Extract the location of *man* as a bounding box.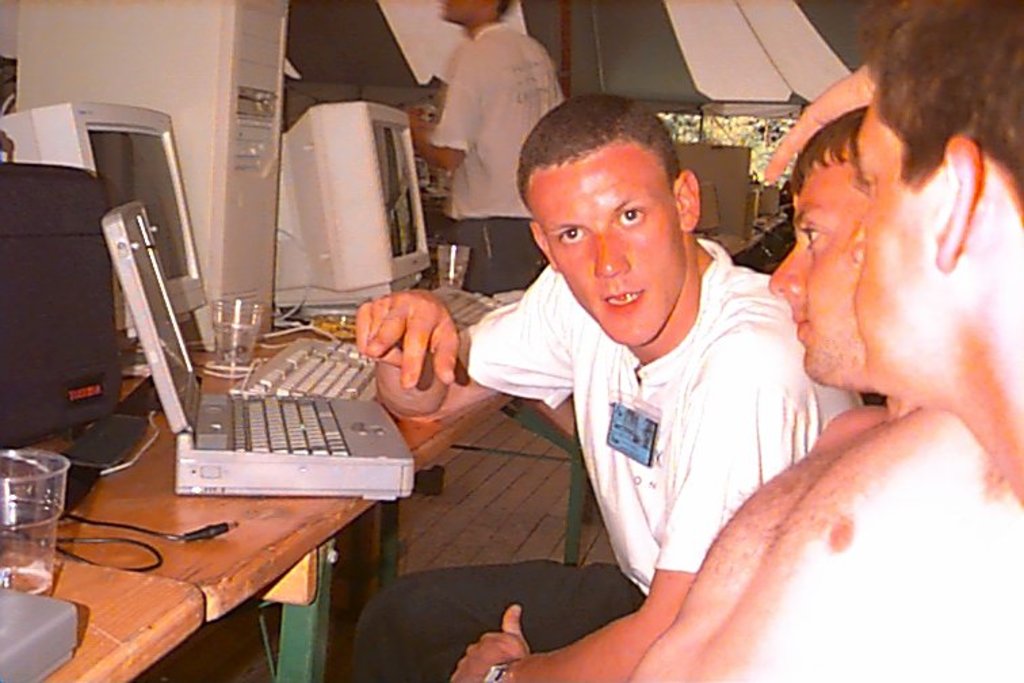
pyautogui.locateOnScreen(849, 0, 1023, 505).
